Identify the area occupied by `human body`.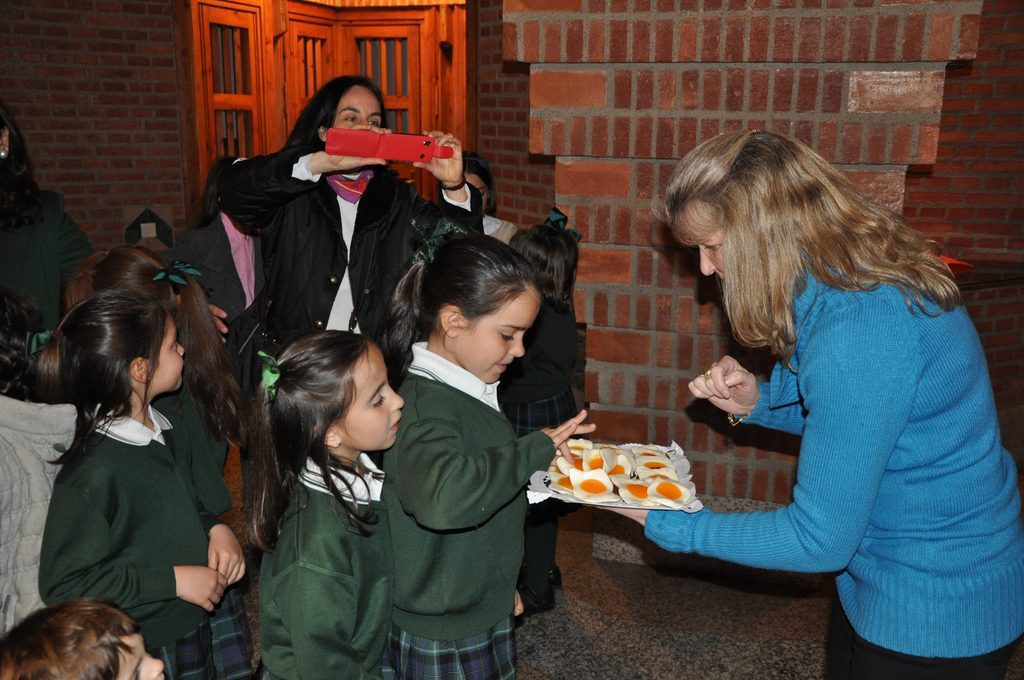
Area: [x1=0, y1=595, x2=168, y2=679].
